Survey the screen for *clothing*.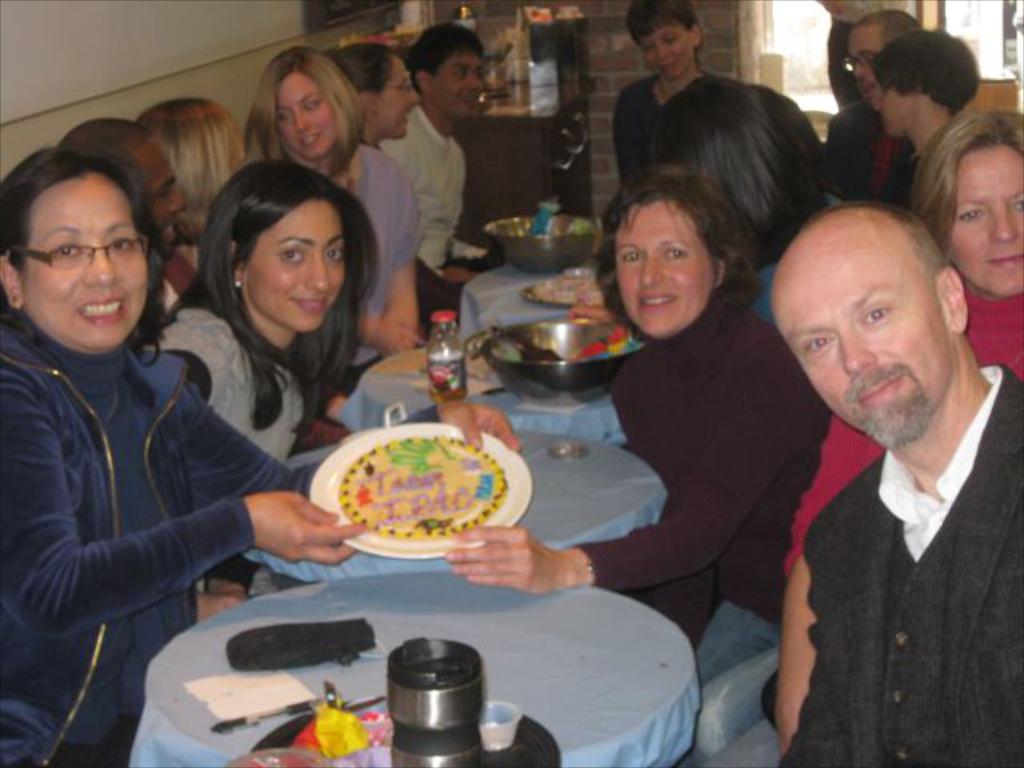
Survey found: 576, 298, 835, 686.
